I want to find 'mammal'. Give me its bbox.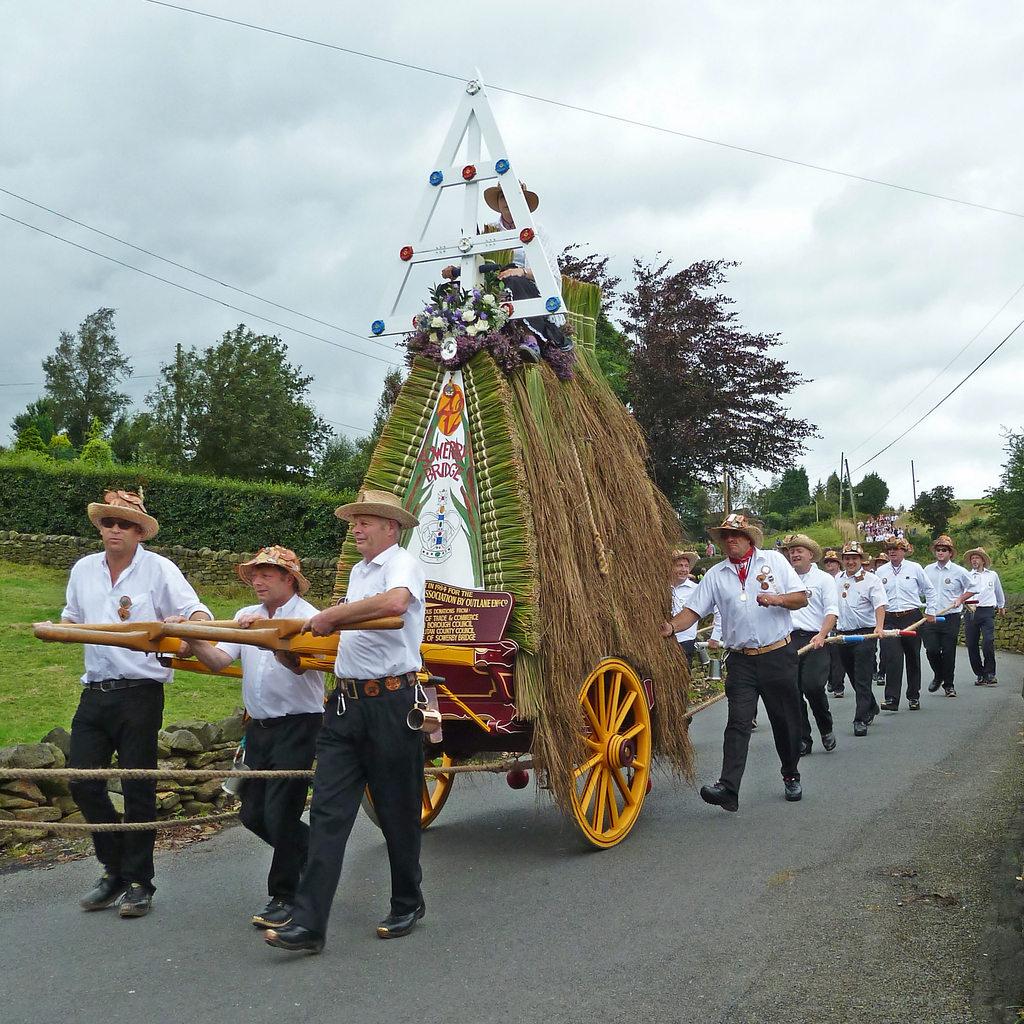
rect(669, 547, 722, 729).
